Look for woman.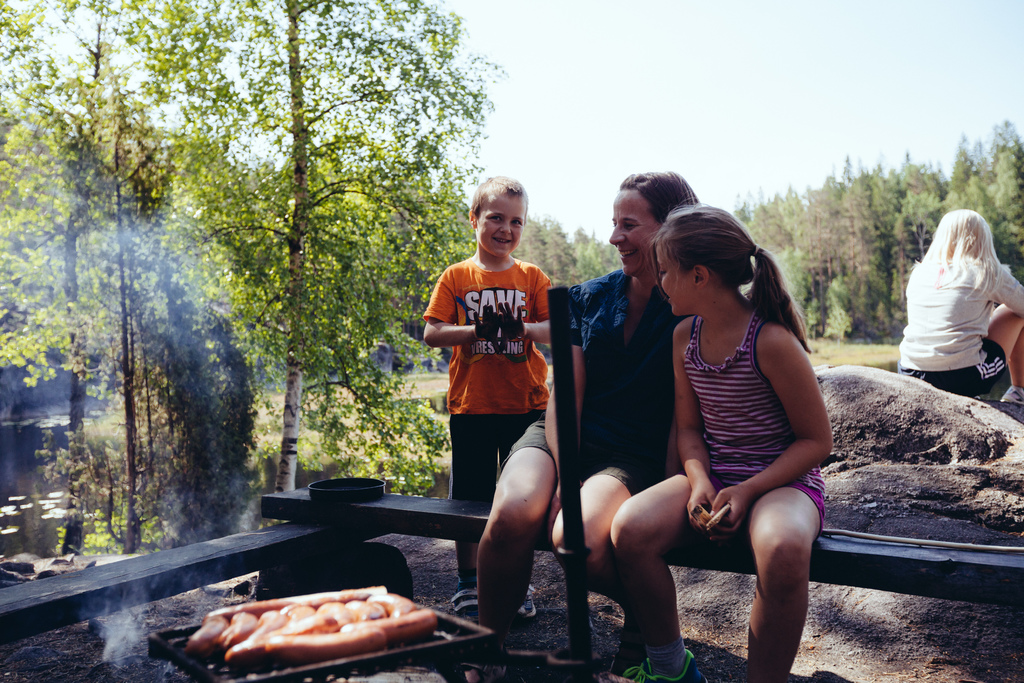
Found: 474 169 701 675.
